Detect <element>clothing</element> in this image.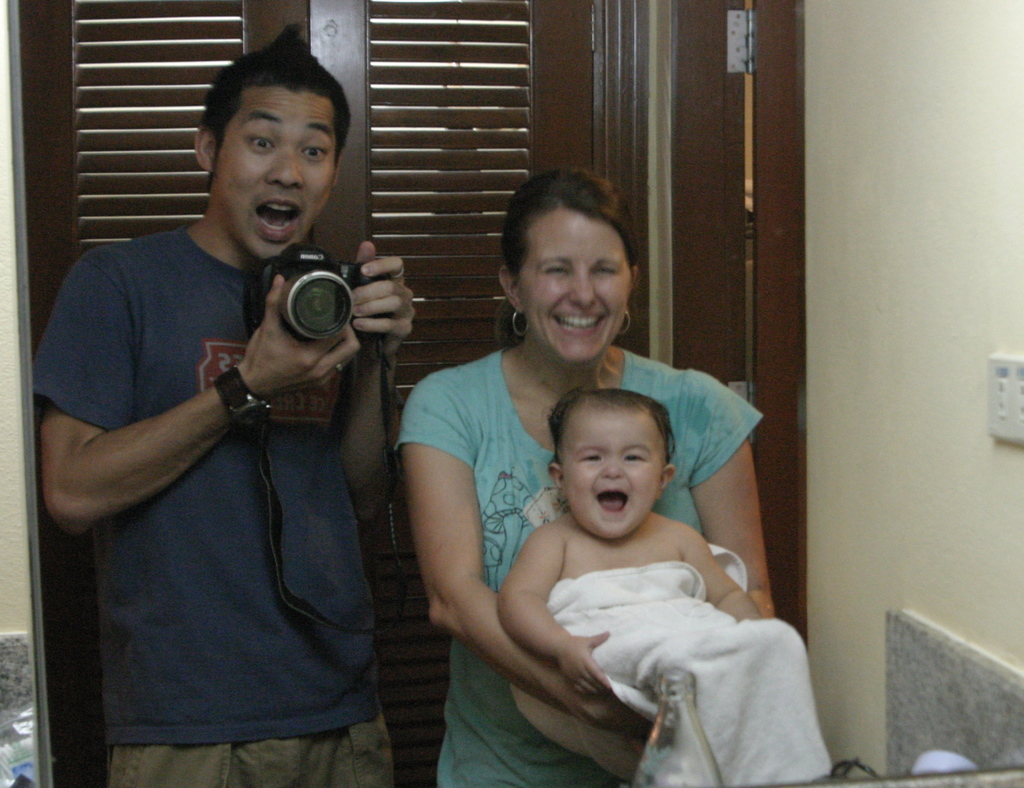
Detection: bbox(395, 346, 765, 787).
